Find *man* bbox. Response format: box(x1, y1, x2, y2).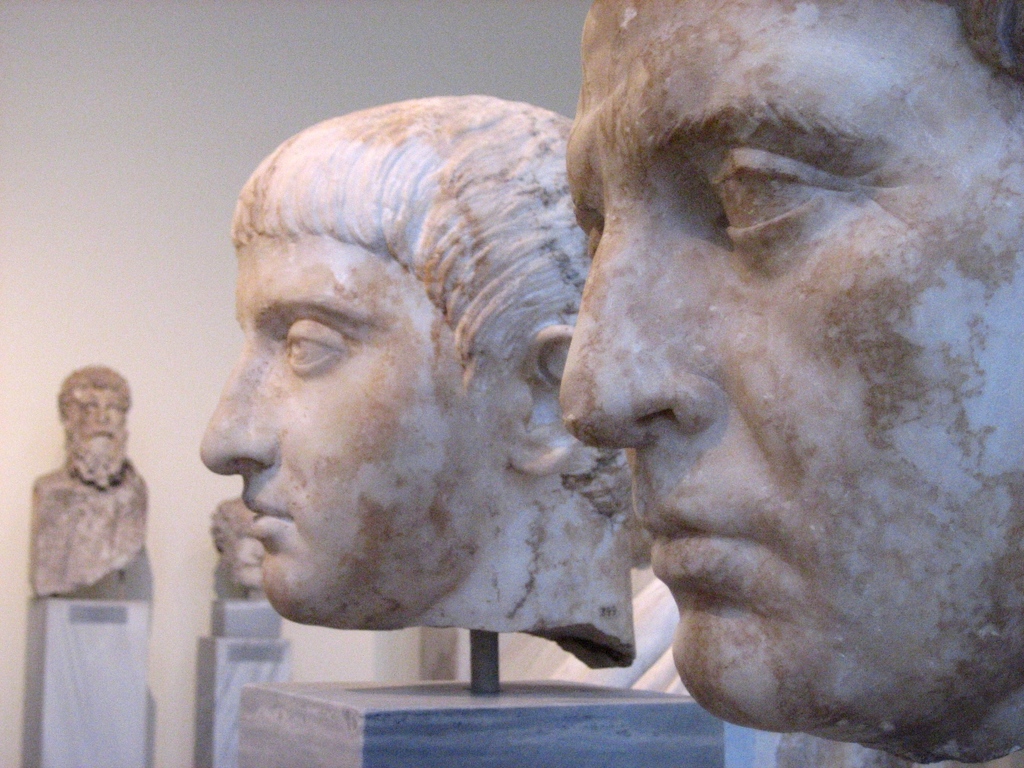
box(205, 495, 271, 604).
